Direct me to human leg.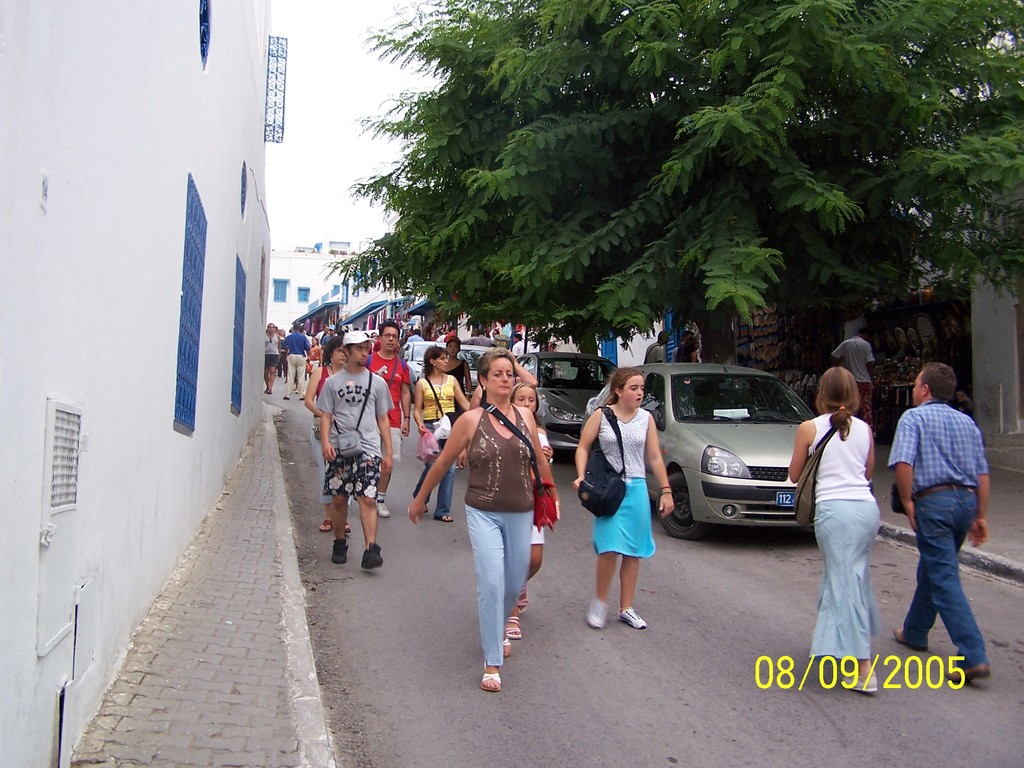
Direction: 912:500:990:683.
